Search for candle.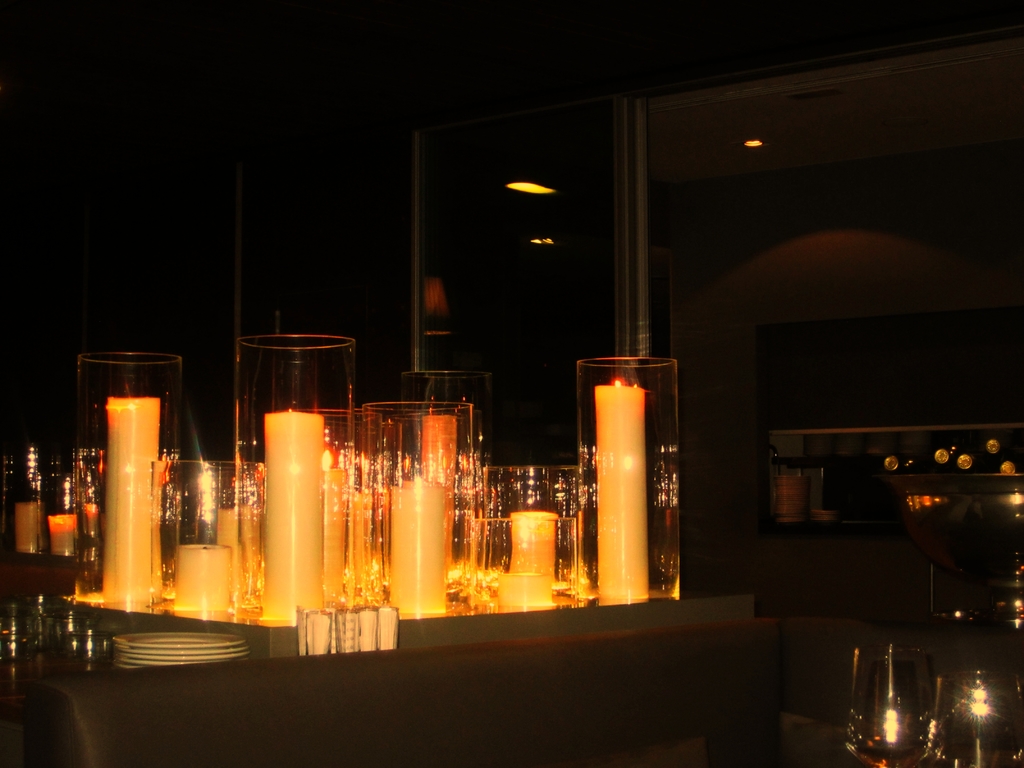
Found at bbox=[15, 498, 37, 555].
